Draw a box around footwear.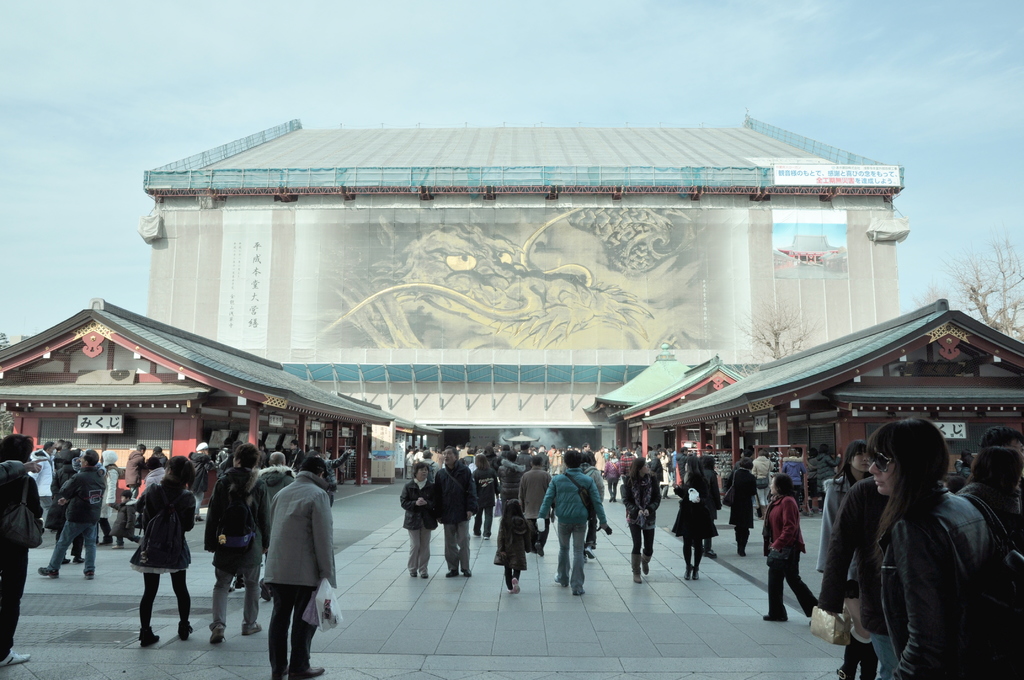
(175, 626, 190, 640).
